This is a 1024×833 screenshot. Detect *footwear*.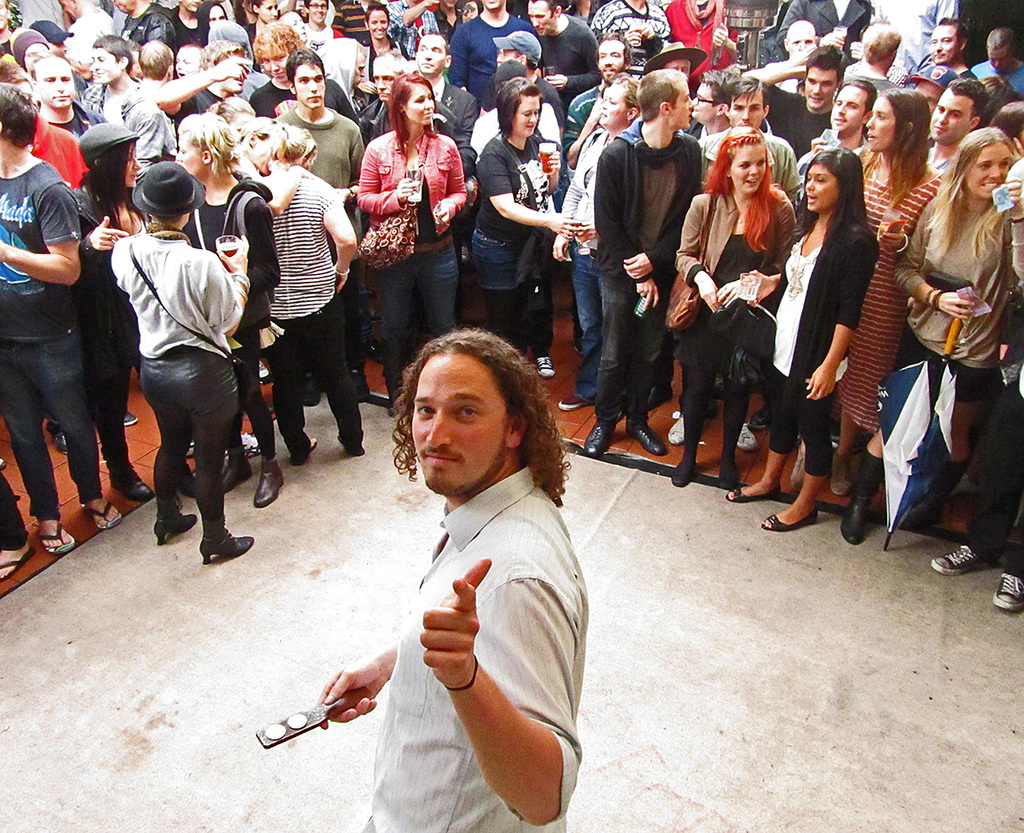
<bbox>619, 411, 671, 457</bbox>.
